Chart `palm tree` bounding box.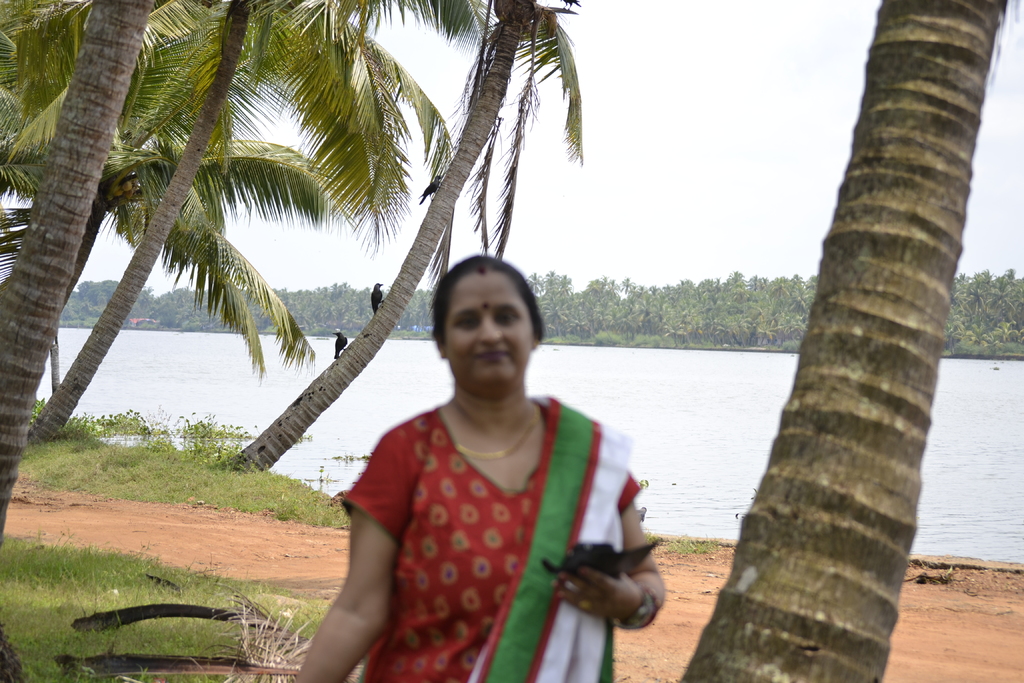
Charted: box=[25, 0, 440, 447].
